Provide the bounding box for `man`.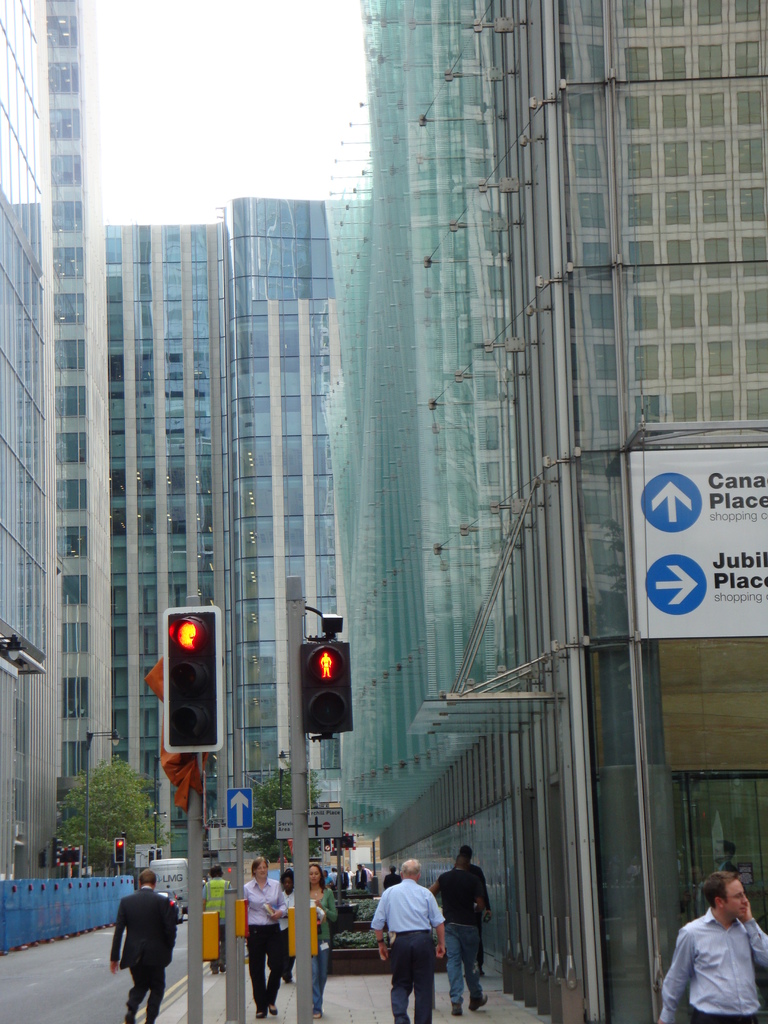
box=[666, 877, 767, 1023].
